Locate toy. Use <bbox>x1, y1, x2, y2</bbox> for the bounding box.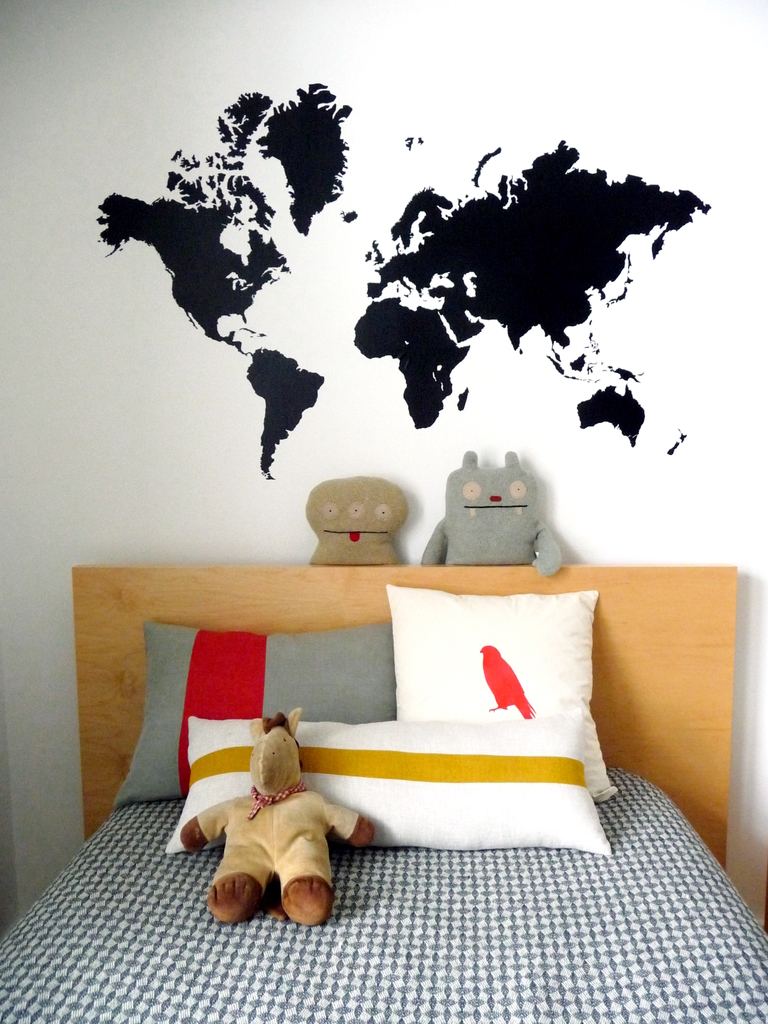
<bbox>172, 707, 399, 929</bbox>.
